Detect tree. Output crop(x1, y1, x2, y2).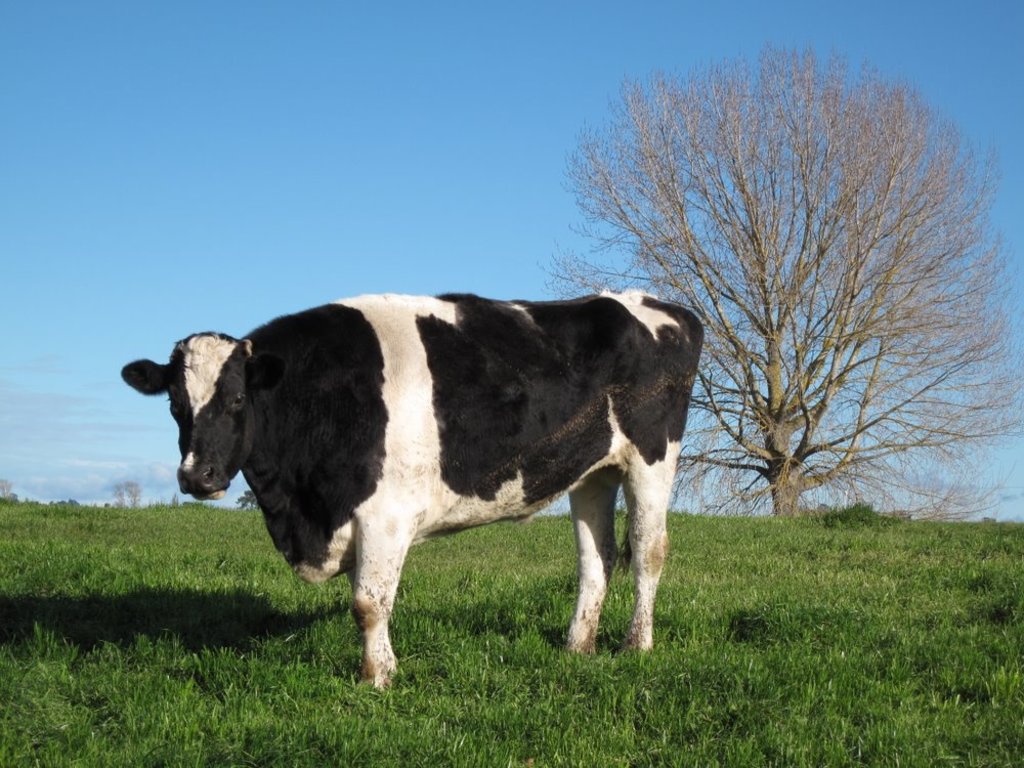
crop(234, 490, 261, 509).
